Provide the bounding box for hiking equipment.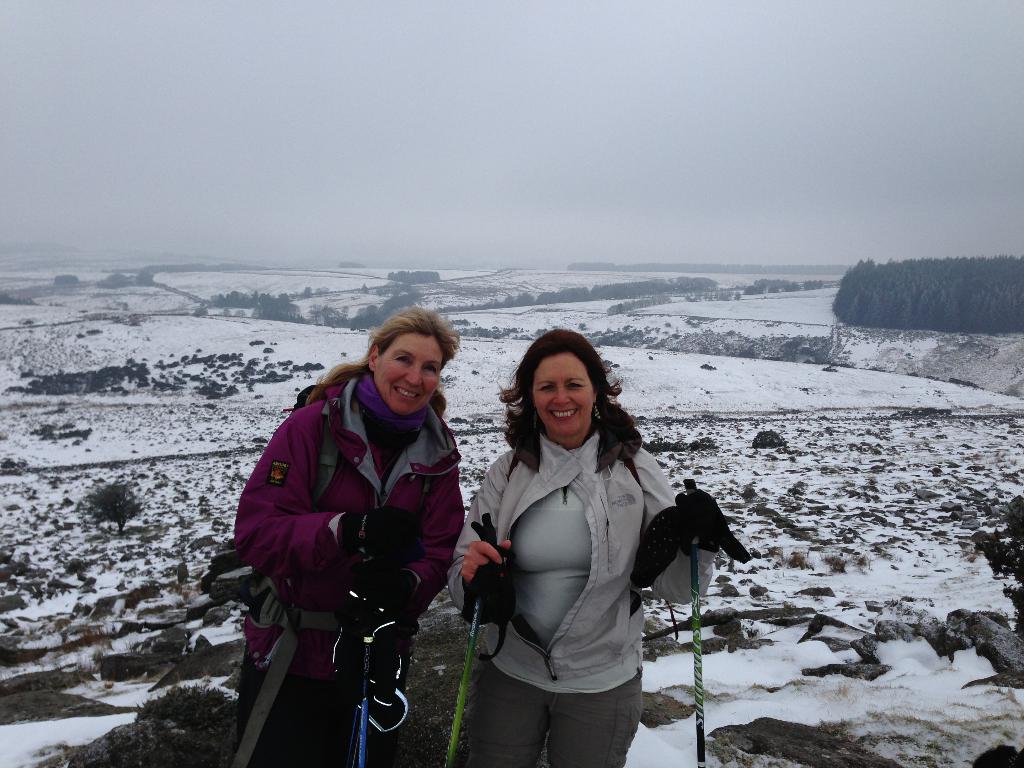
left=470, top=518, right=513, bottom=638.
